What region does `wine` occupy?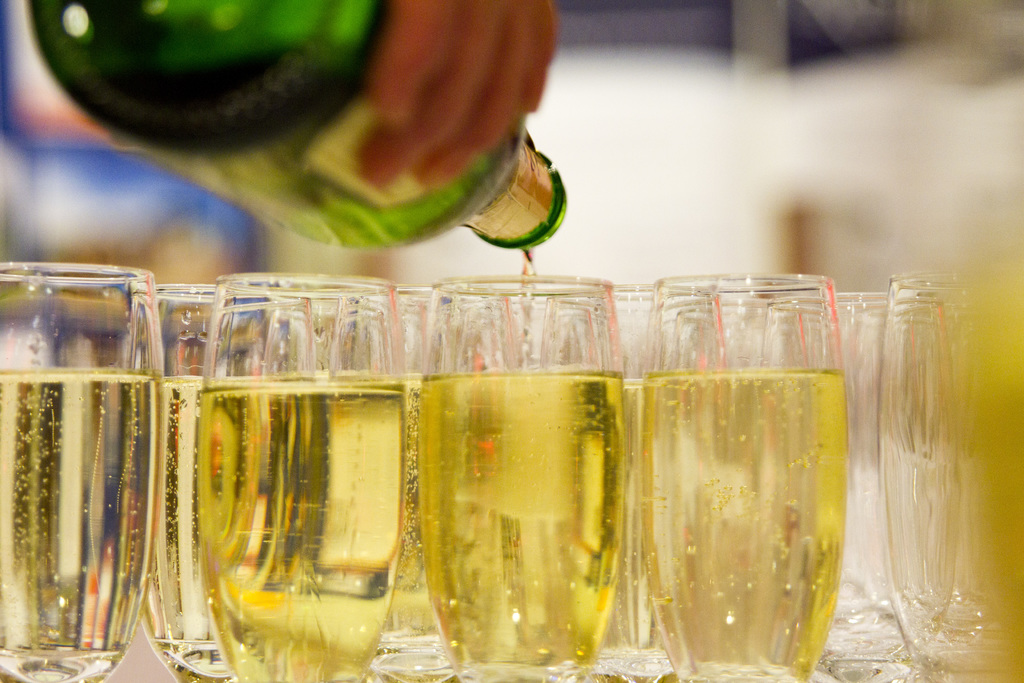
<region>422, 363, 627, 682</region>.
